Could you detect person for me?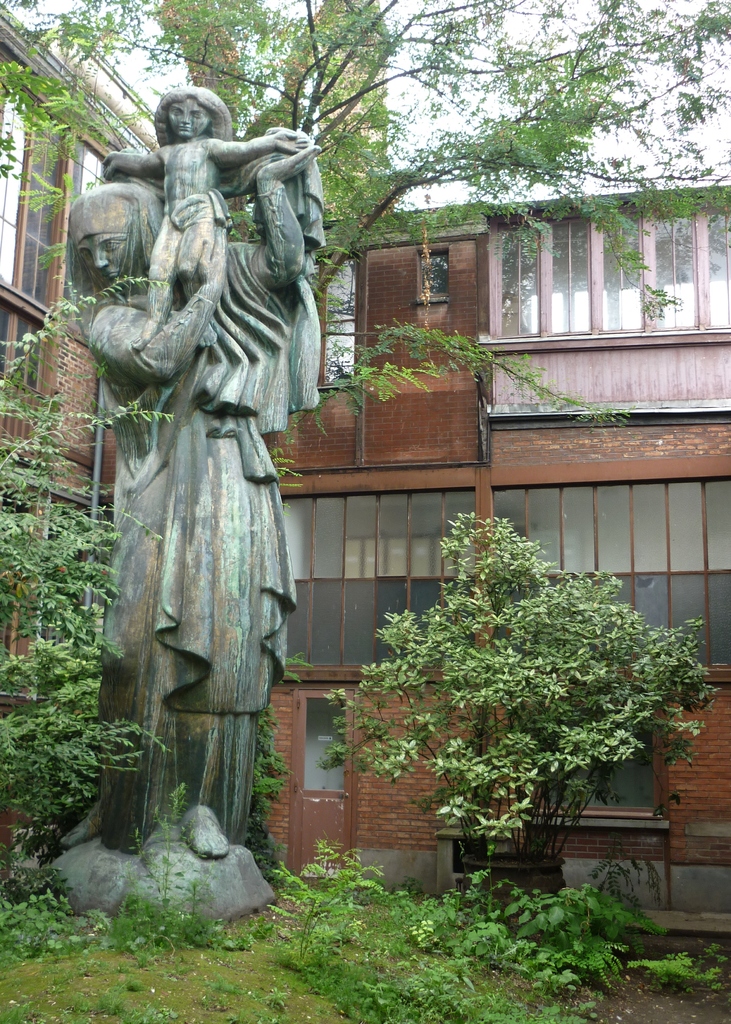
Detection result: select_region(92, 71, 309, 333).
